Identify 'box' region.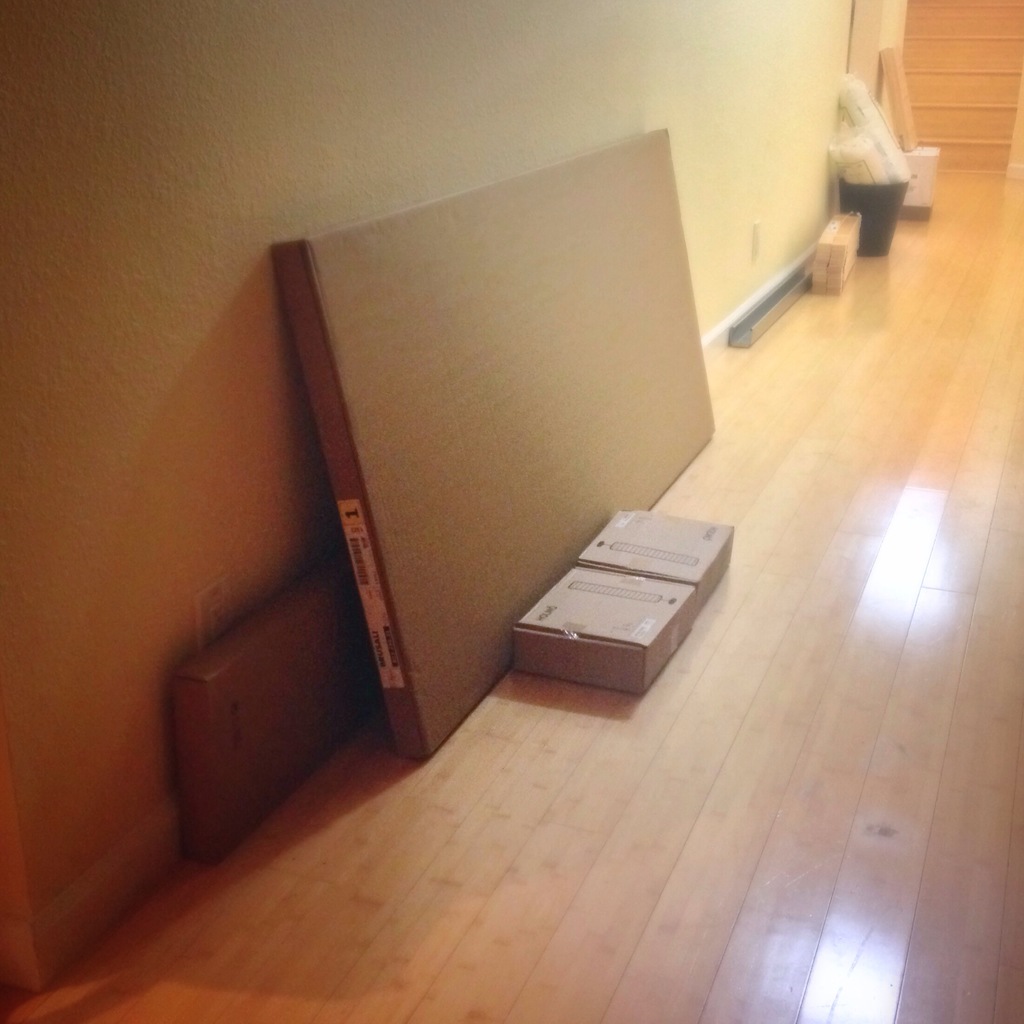
Region: detection(816, 209, 865, 298).
